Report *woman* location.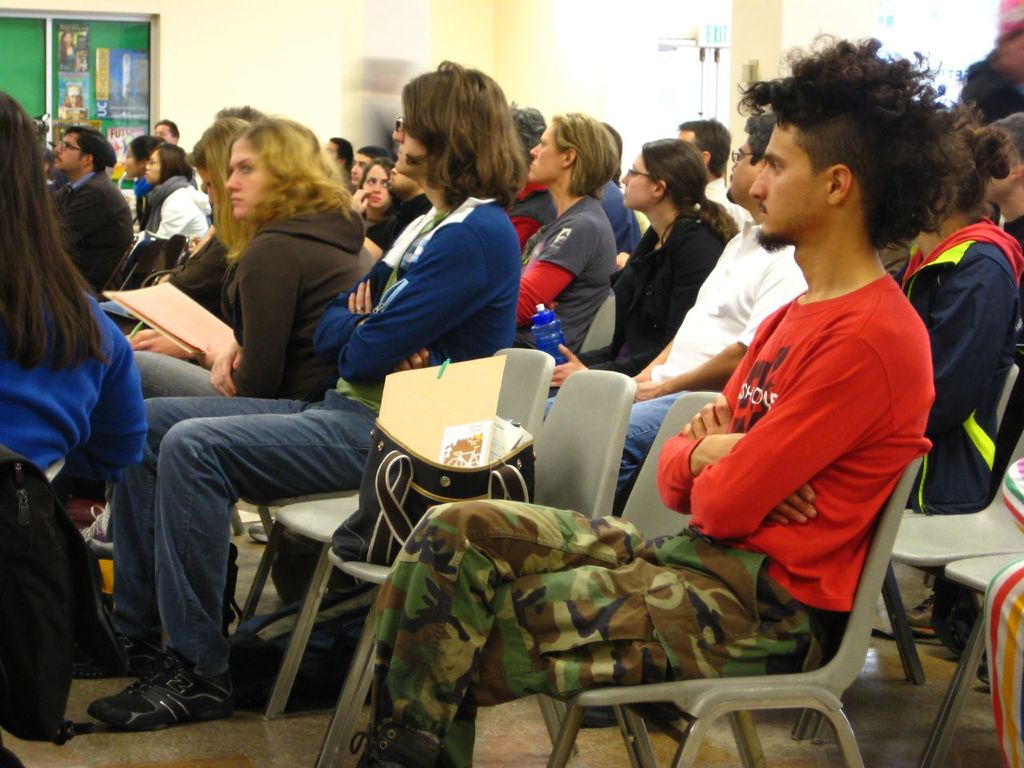
Report: x1=357 y1=159 x2=405 y2=246.
